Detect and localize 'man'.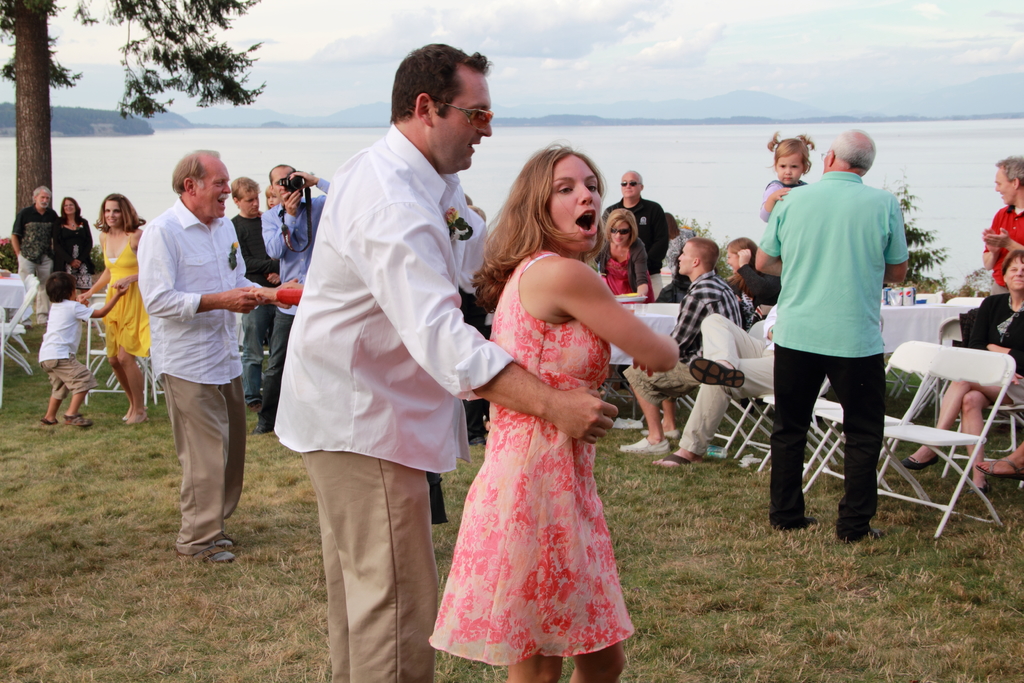
Localized at pyautogui.locateOnScreen(605, 169, 668, 356).
